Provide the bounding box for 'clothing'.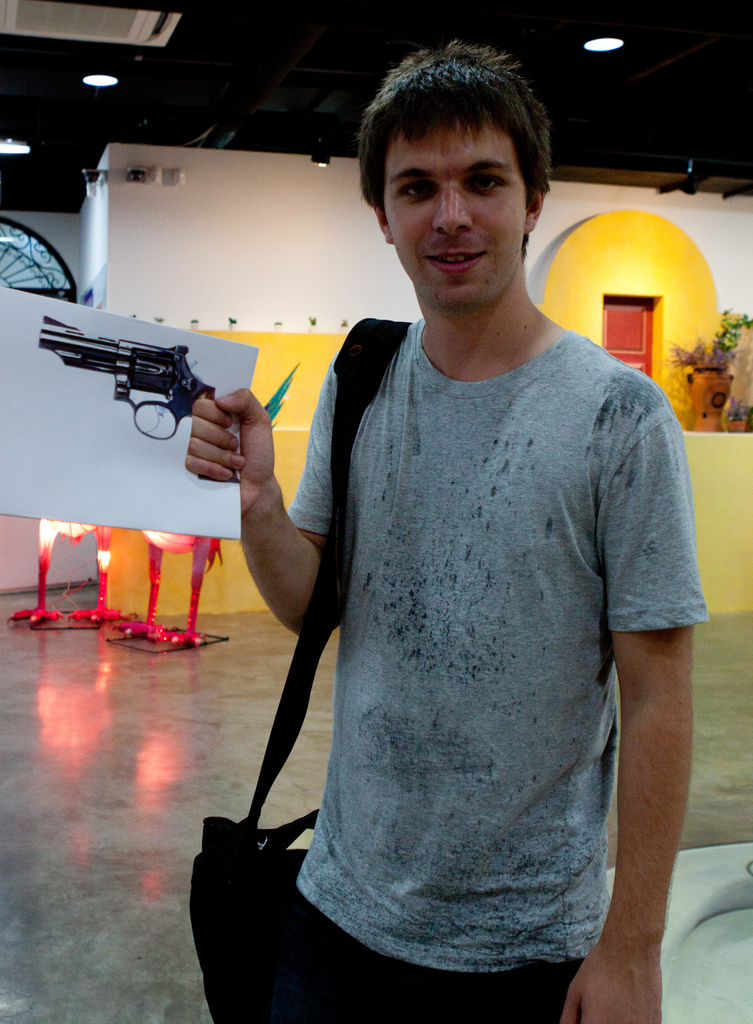
[280,310,710,1023].
